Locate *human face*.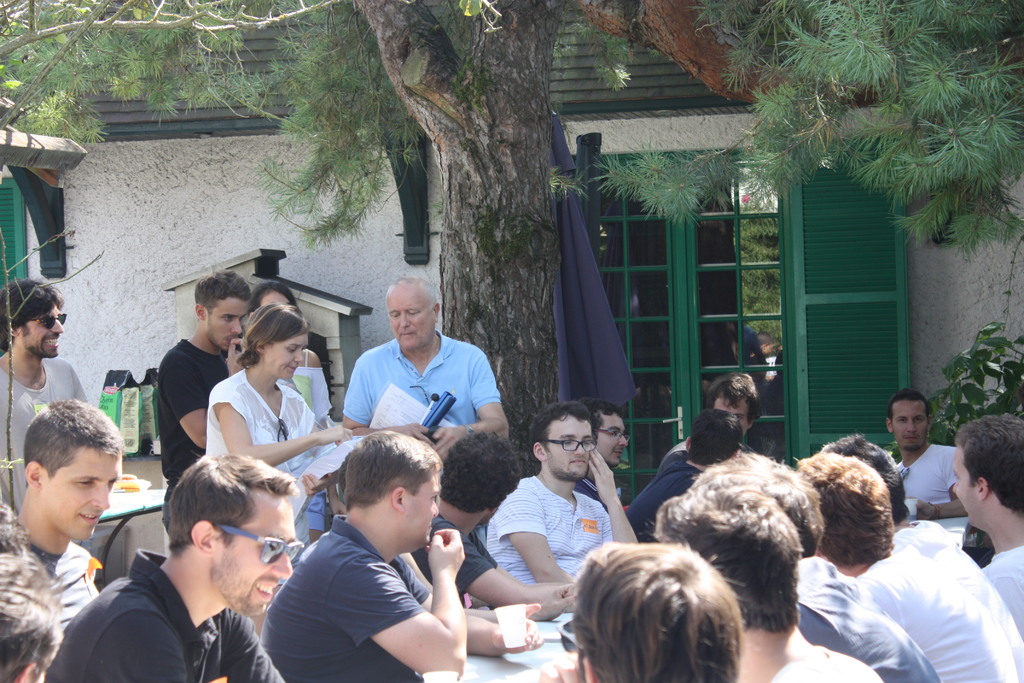
Bounding box: region(711, 402, 749, 427).
